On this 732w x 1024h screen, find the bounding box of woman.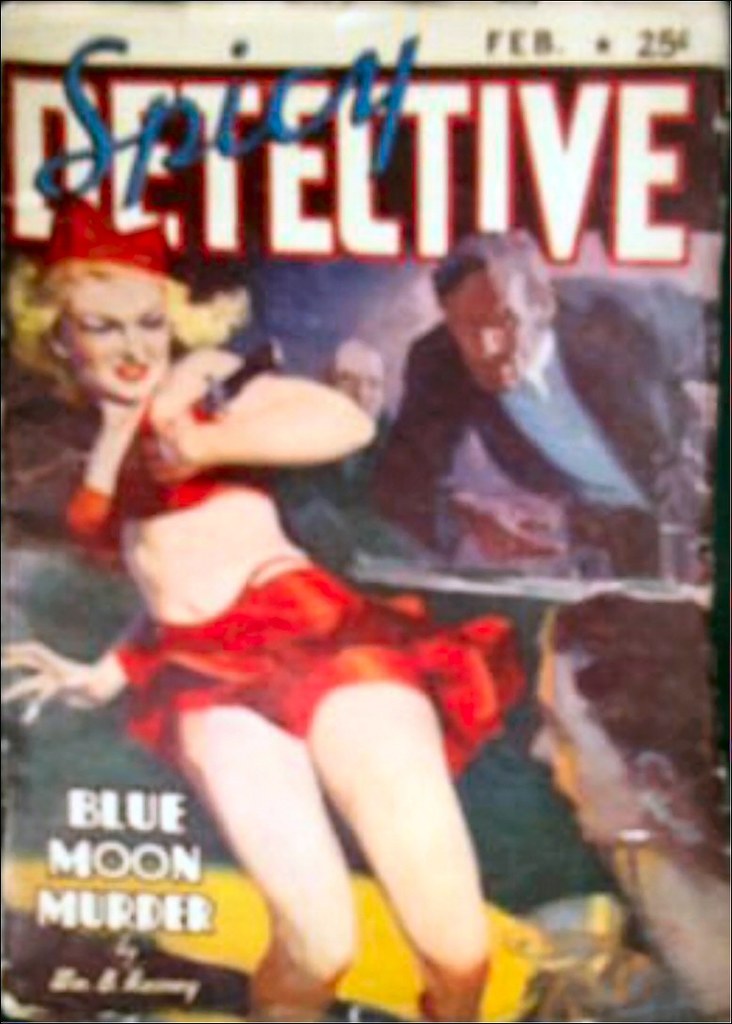
Bounding box: <box>516,597,731,1023</box>.
